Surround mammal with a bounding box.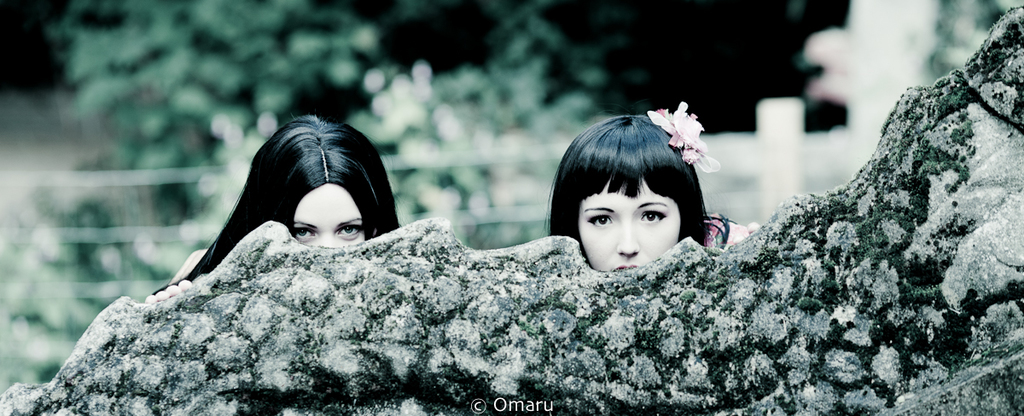
locate(537, 109, 756, 274).
